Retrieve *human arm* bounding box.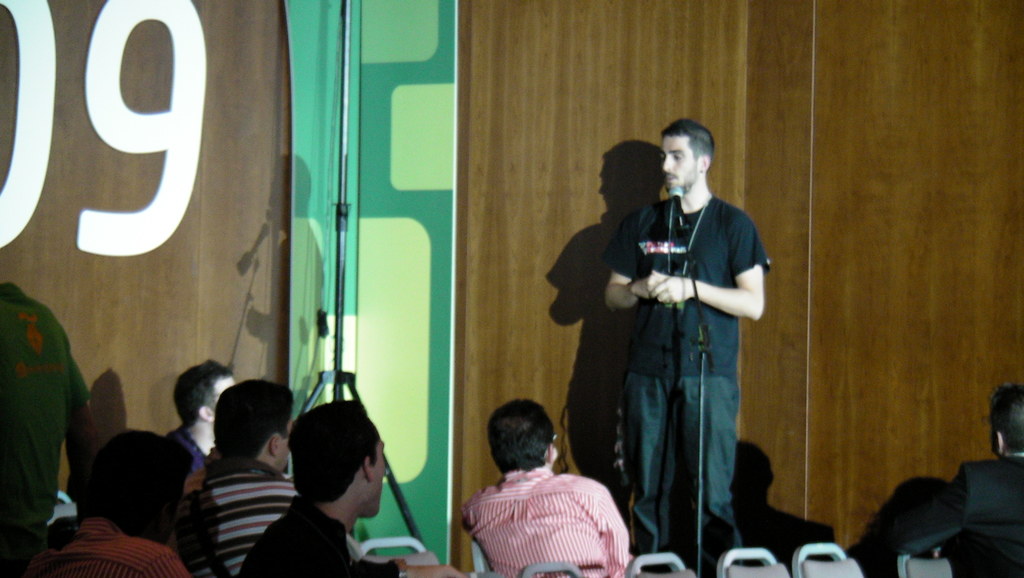
Bounding box: pyautogui.locateOnScreen(354, 557, 465, 577).
